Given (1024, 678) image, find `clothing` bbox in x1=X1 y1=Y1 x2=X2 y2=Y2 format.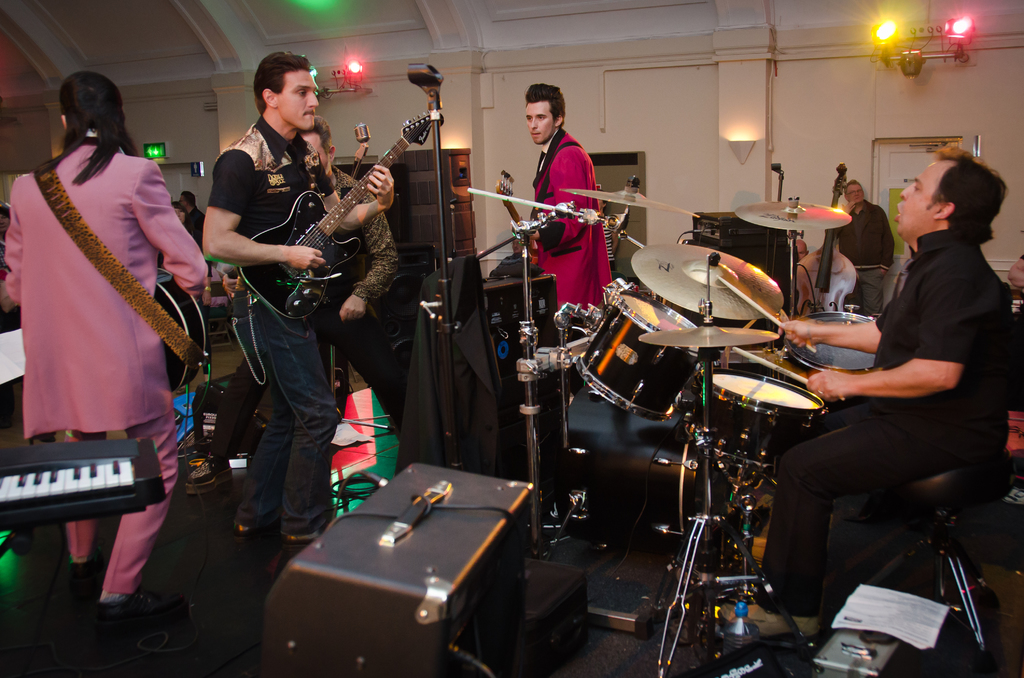
x1=307 y1=160 x2=410 y2=451.
